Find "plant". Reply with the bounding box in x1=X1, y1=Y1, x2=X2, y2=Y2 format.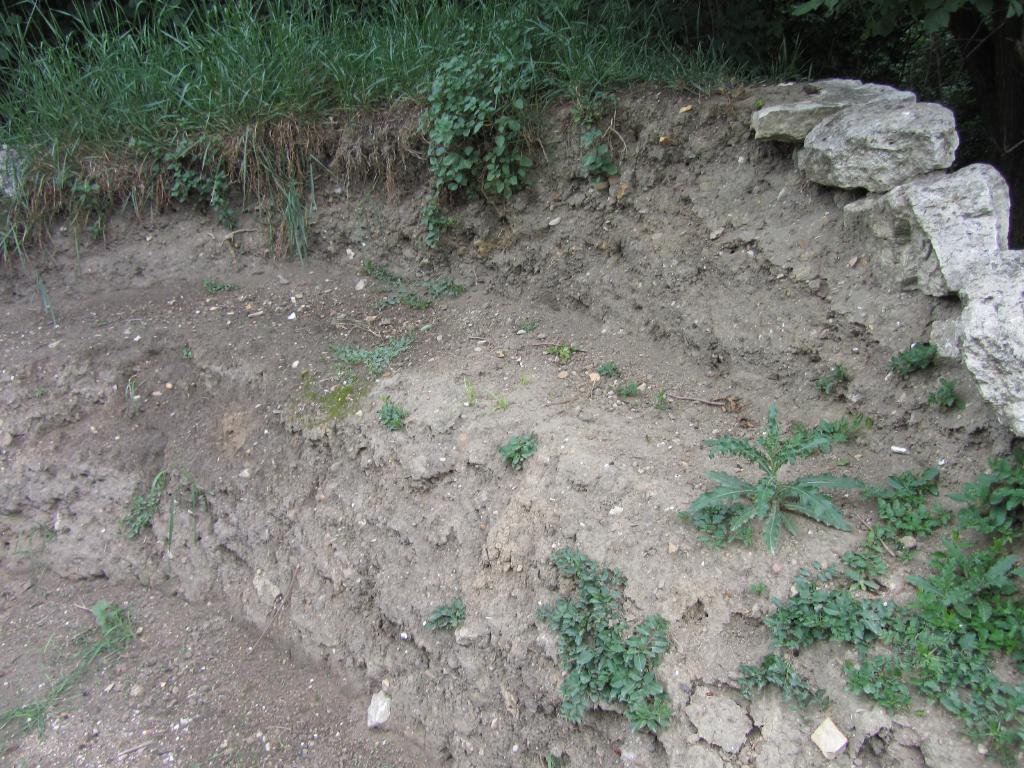
x1=655, y1=388, x2=669, y2=412.
